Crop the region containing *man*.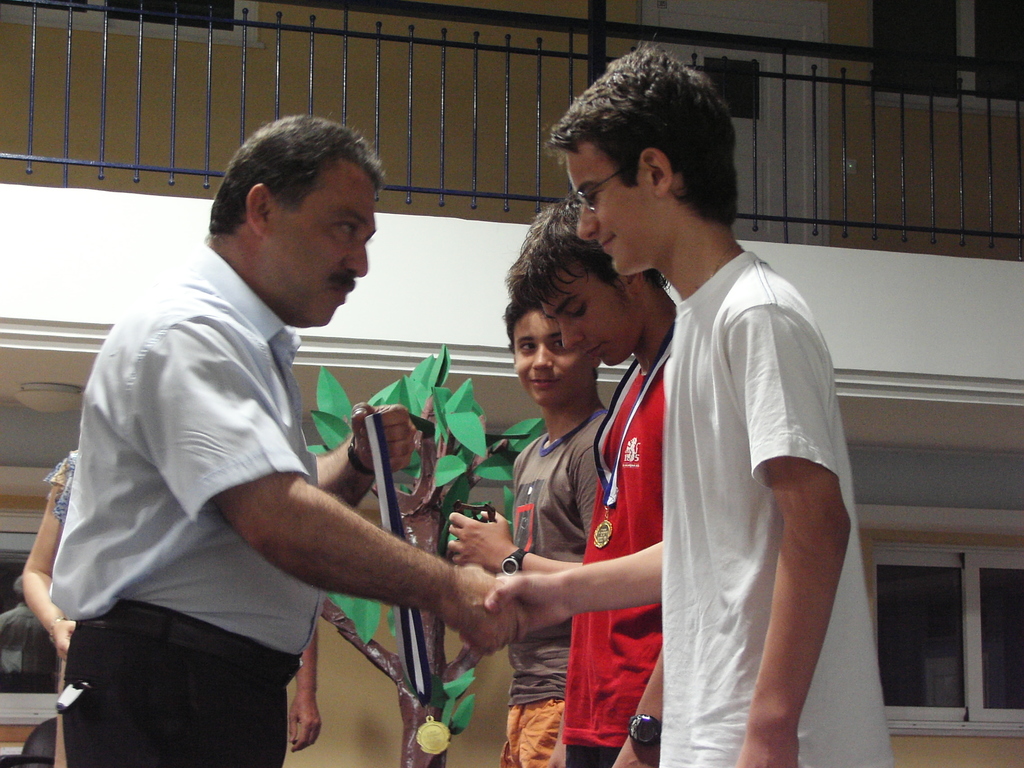
Crop region: region(493, 193, 680, 767).
